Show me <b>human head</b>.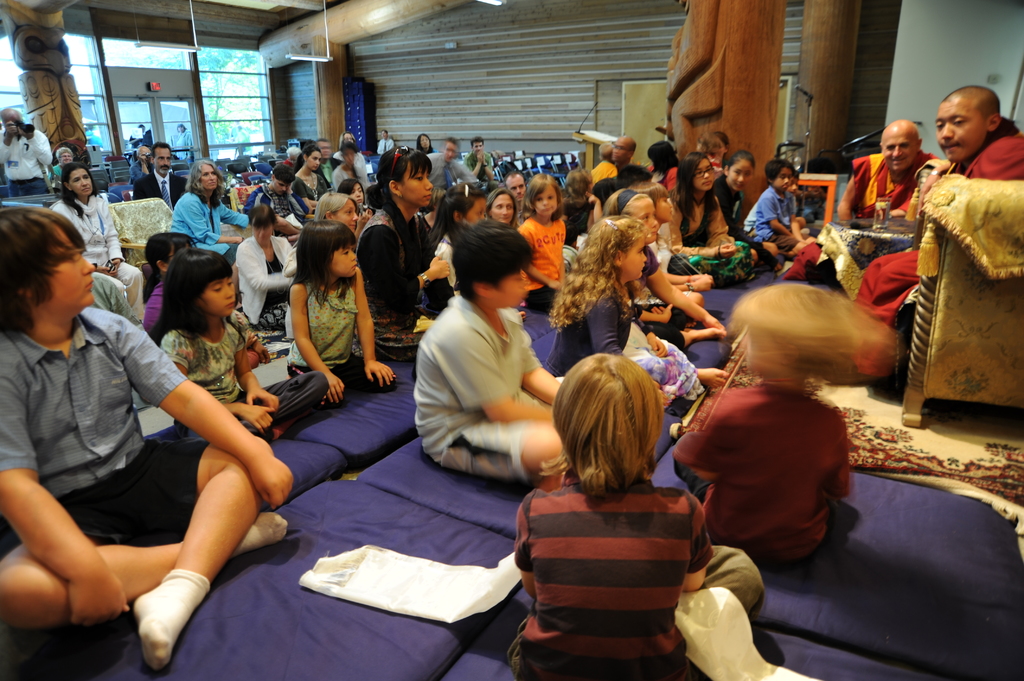
<b>human head</b> is here: 376:145:436:211.
